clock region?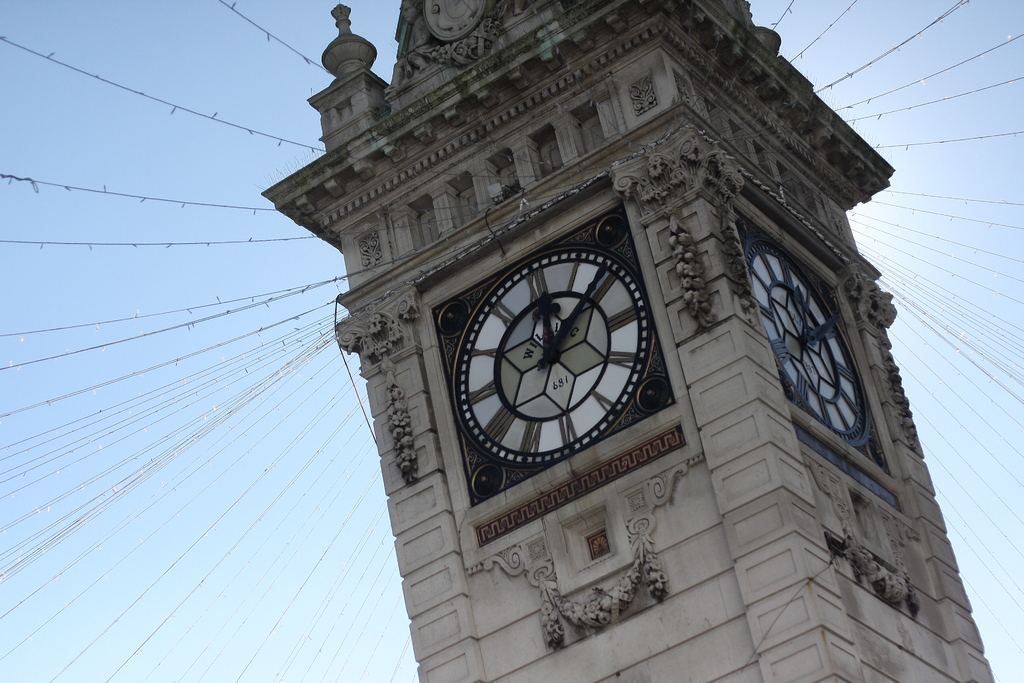
[left=750, top=253, right=872, bottom=446]
